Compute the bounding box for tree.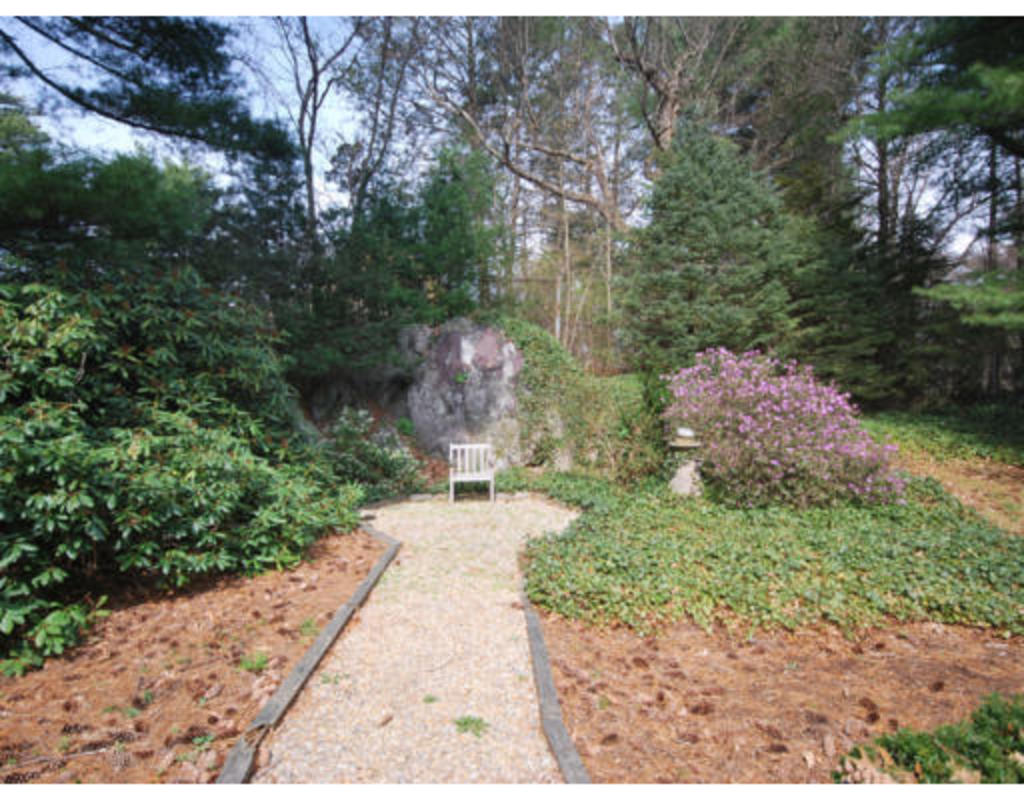
bbox(504, 14, 626, 378).
